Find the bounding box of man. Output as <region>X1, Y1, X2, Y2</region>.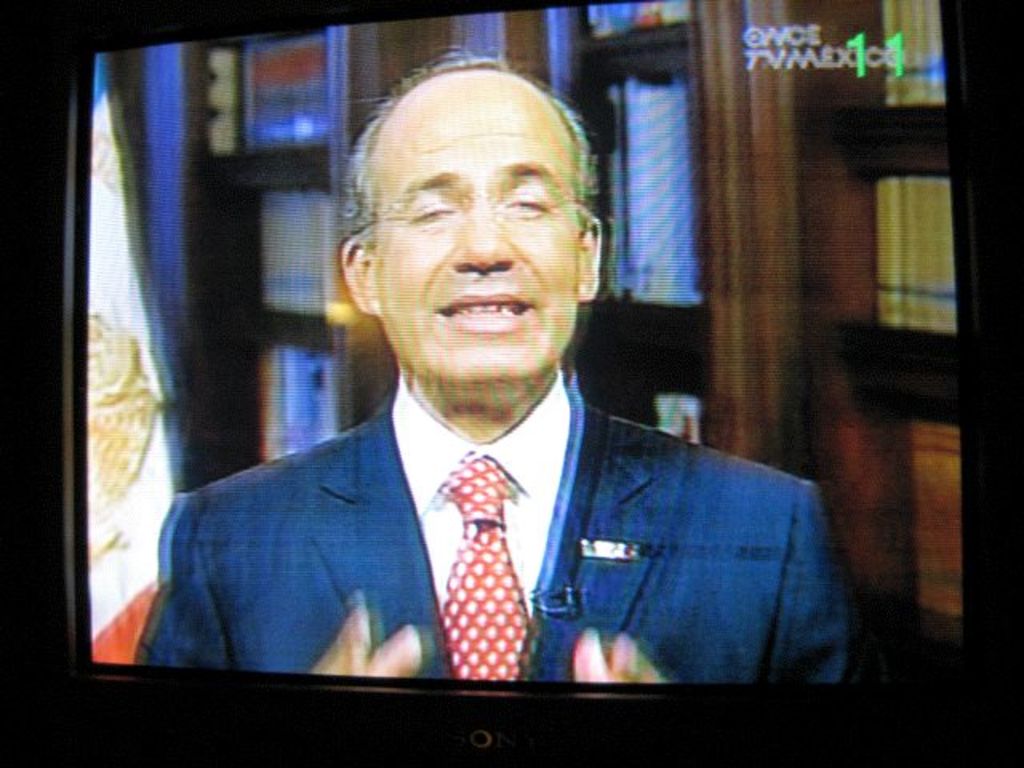
<region>138, 128, 814, 688</region>.
